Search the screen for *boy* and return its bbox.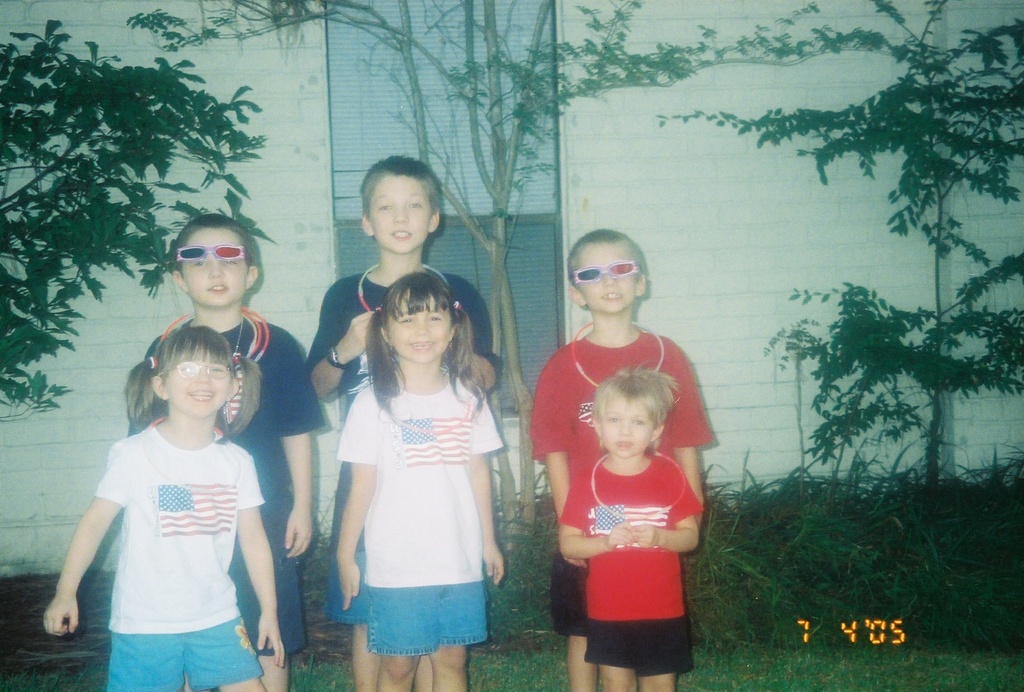
Found: left=526, top=222, right=724, bottom=691.
